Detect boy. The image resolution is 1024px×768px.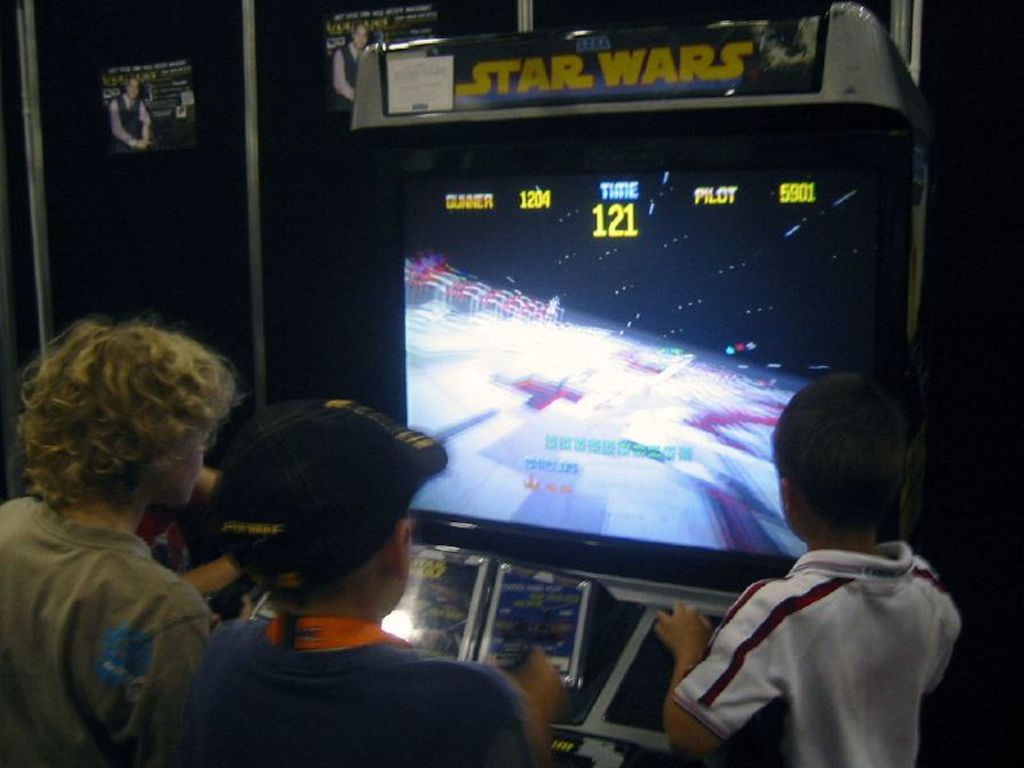
(left=182, top=399, right=563, bottom=767).
